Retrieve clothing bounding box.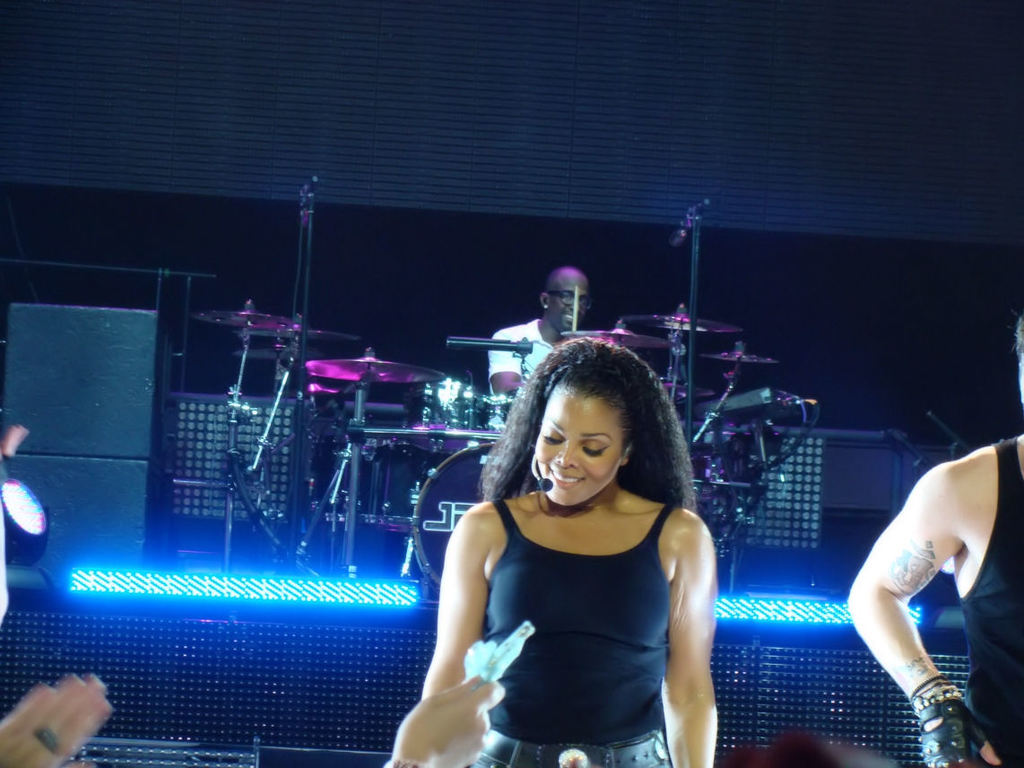
Bounding box: 952:444:1023:767.
